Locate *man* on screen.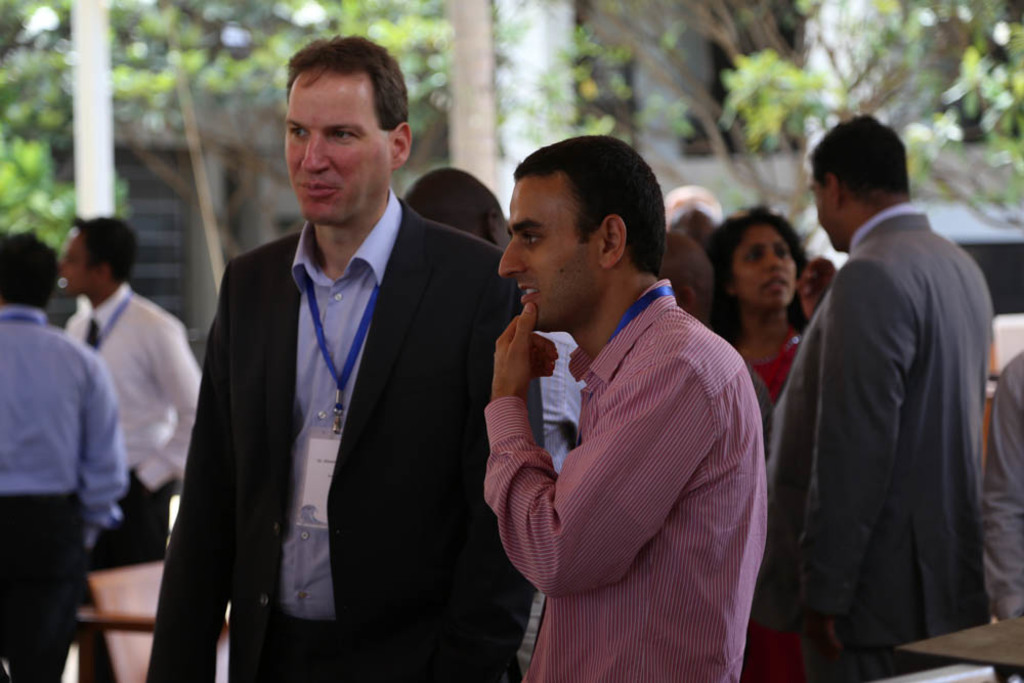
On screen at <bbox>775, 84, 996, 682</bbox>.
